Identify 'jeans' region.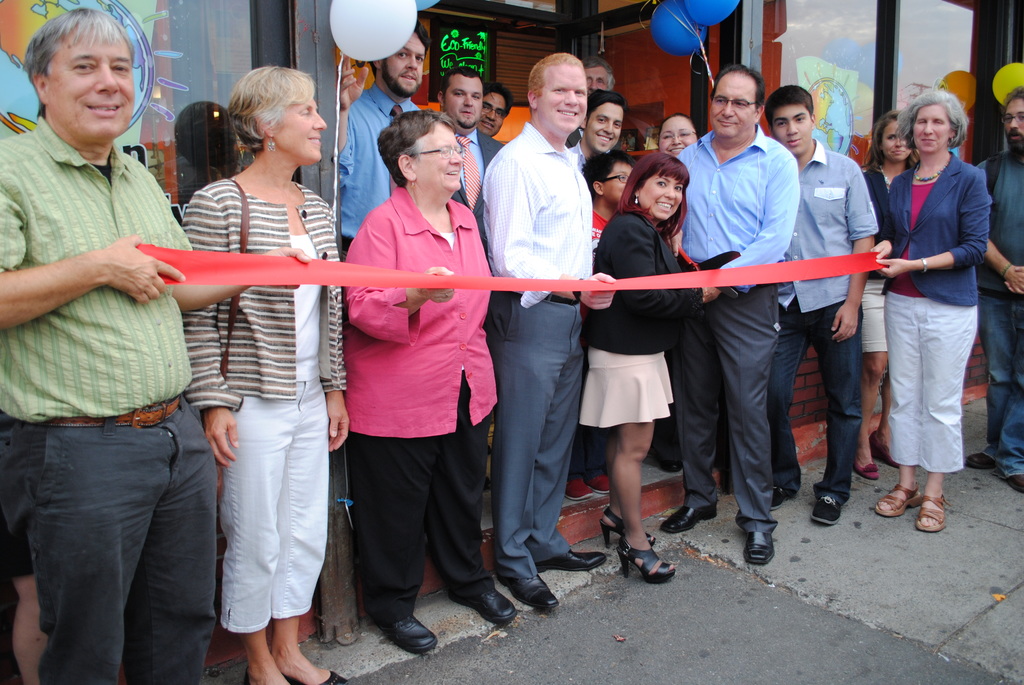
Region: [874, 292, 986, 499].
